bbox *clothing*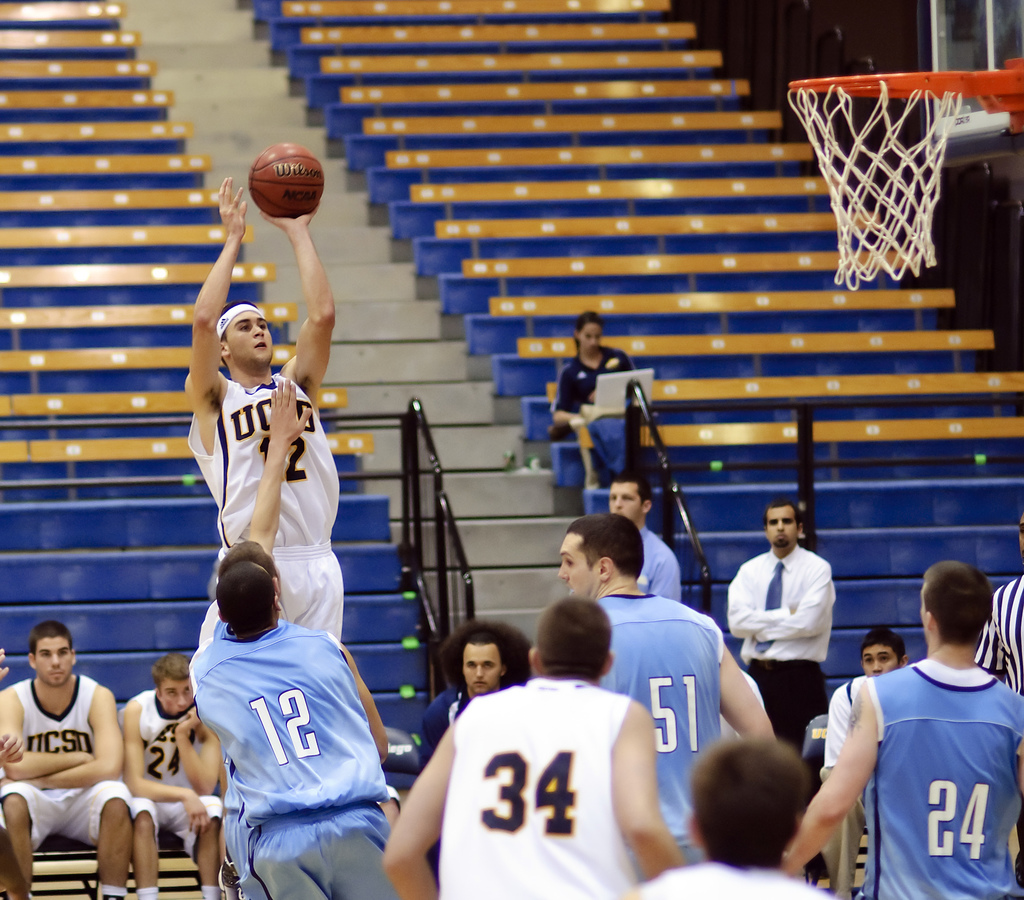
bbox(728, 543, 839, 755)
